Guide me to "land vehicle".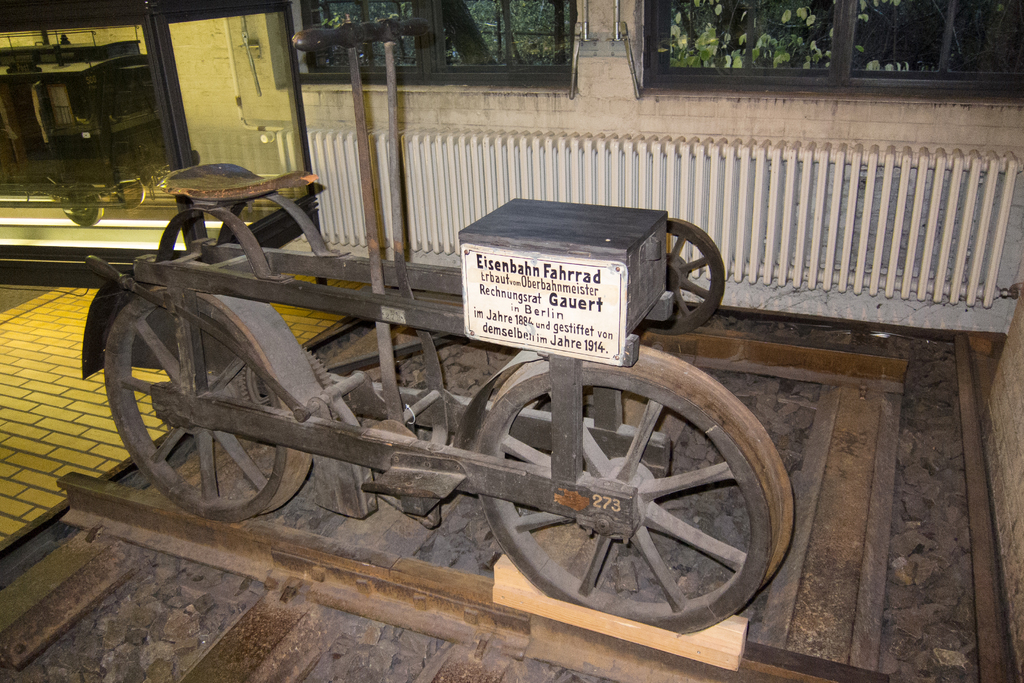
Guidance: {"x1": 113, "y1": 137, "x2": 784, "y2": 648}.
